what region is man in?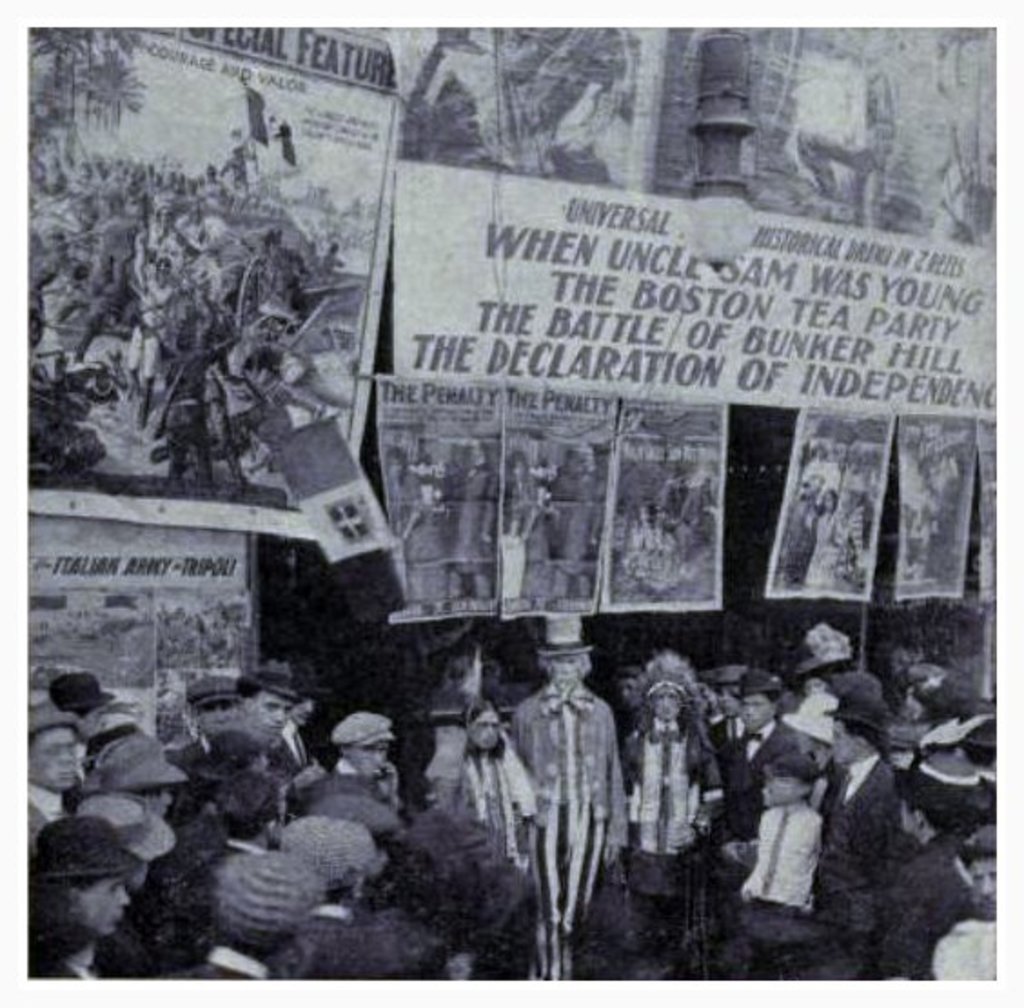
<region>773, 460, 824, 590</region>.
